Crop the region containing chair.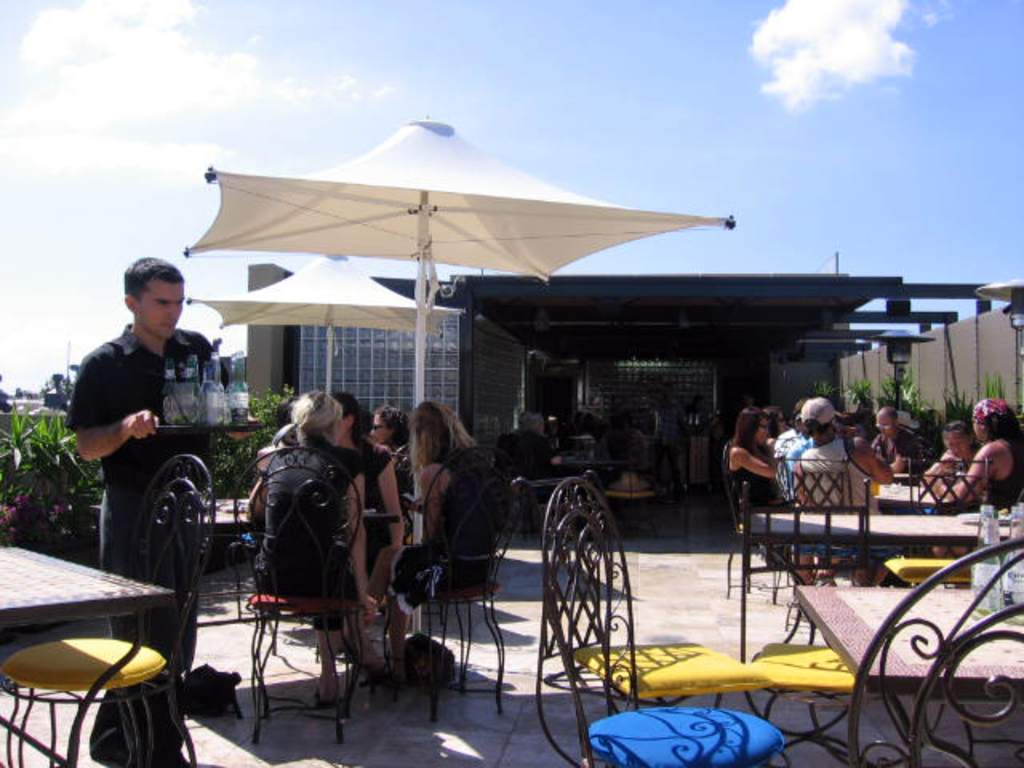
Crop region: [x1=768, y1=446, x2=859, y2=592].
